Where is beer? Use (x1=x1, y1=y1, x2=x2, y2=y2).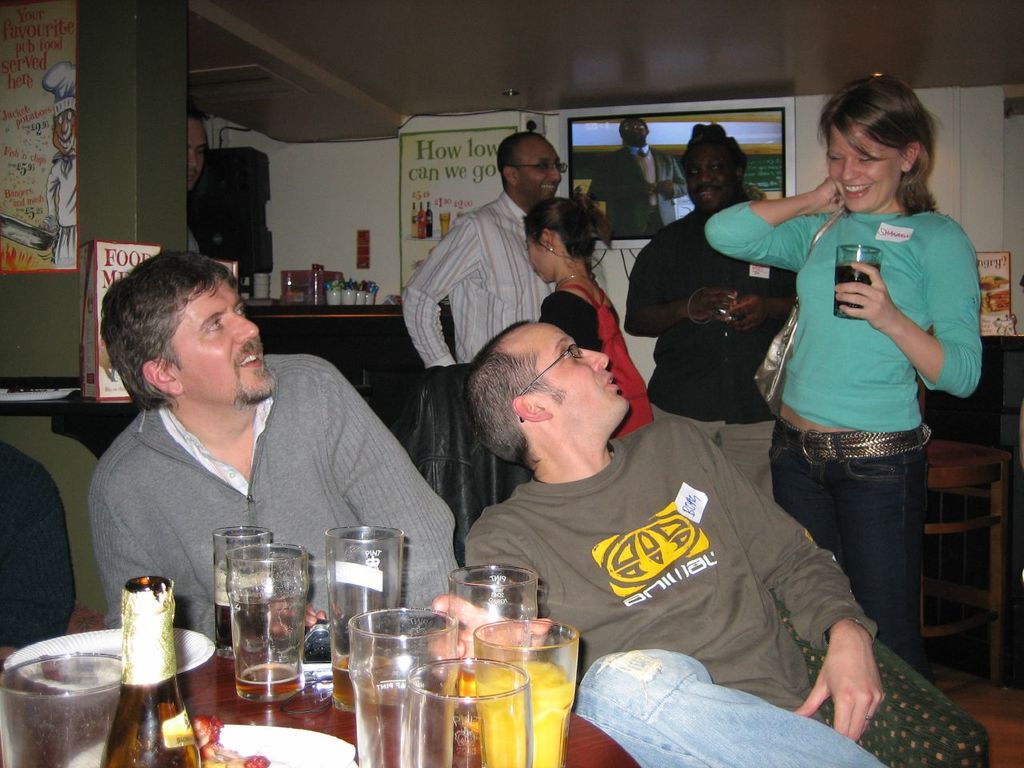
(x1=213, y1=570, x2=273, y2=650).
